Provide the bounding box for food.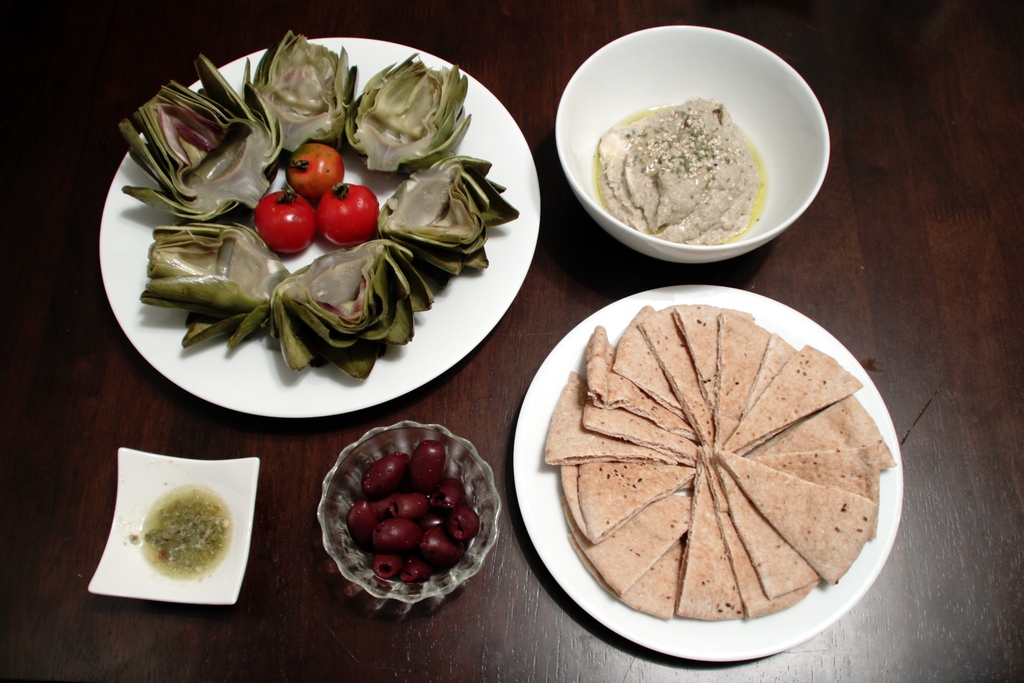
138:493:227:570.
